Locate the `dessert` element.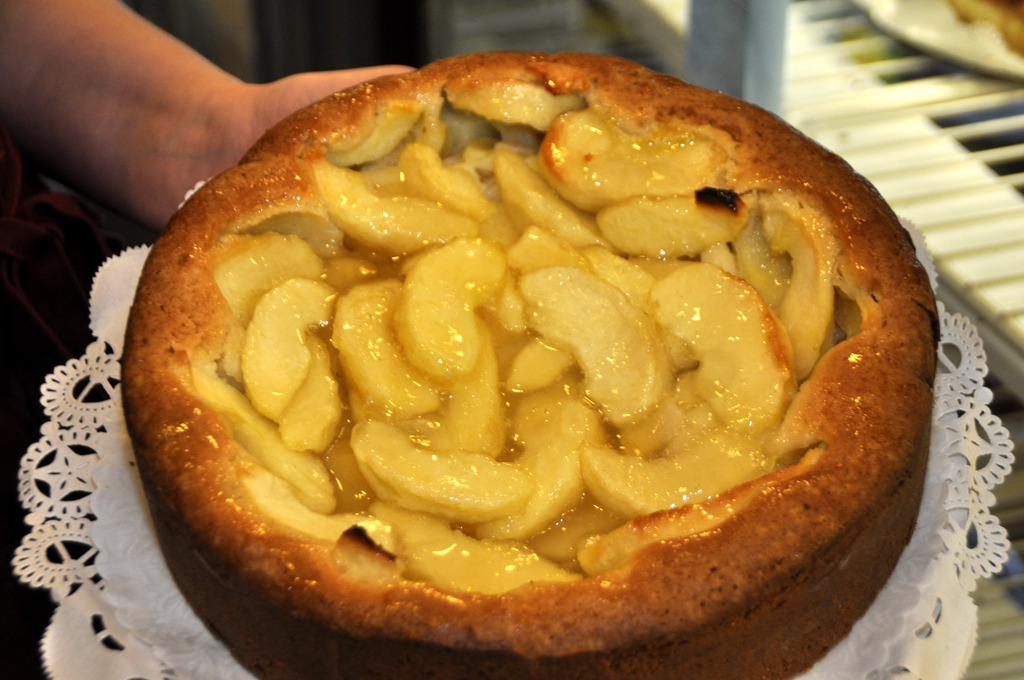
Element bbox: crop(124, 43, 974, 672).
